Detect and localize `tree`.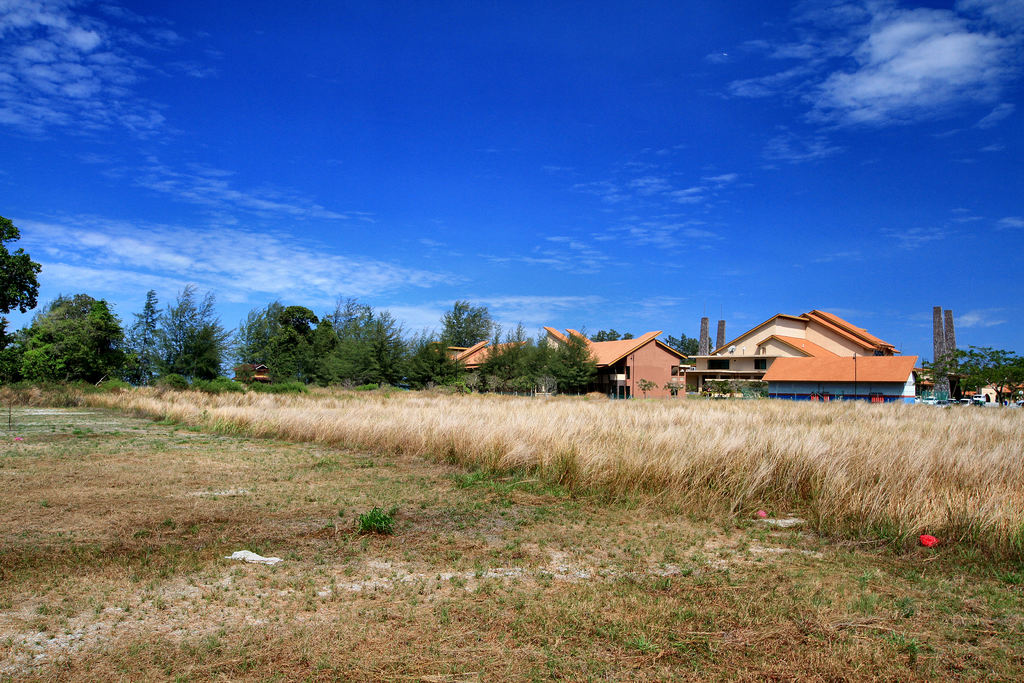
Localized at locate(132, 284, 171, 387).
